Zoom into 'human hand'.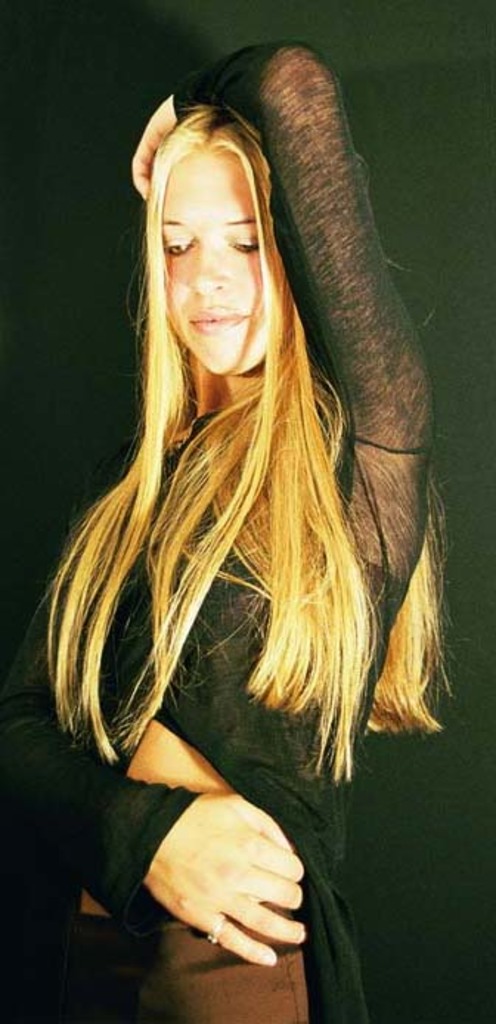
Zoom target: crop(125, 91, 180, 201).
